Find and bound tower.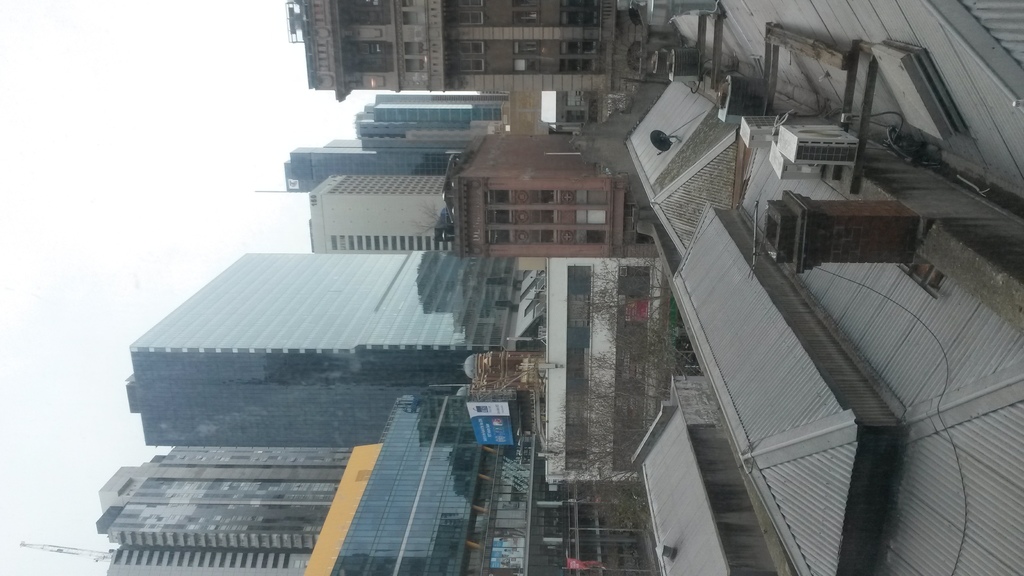
Bound: (left=20, top=319, right=728, bottom=575).
